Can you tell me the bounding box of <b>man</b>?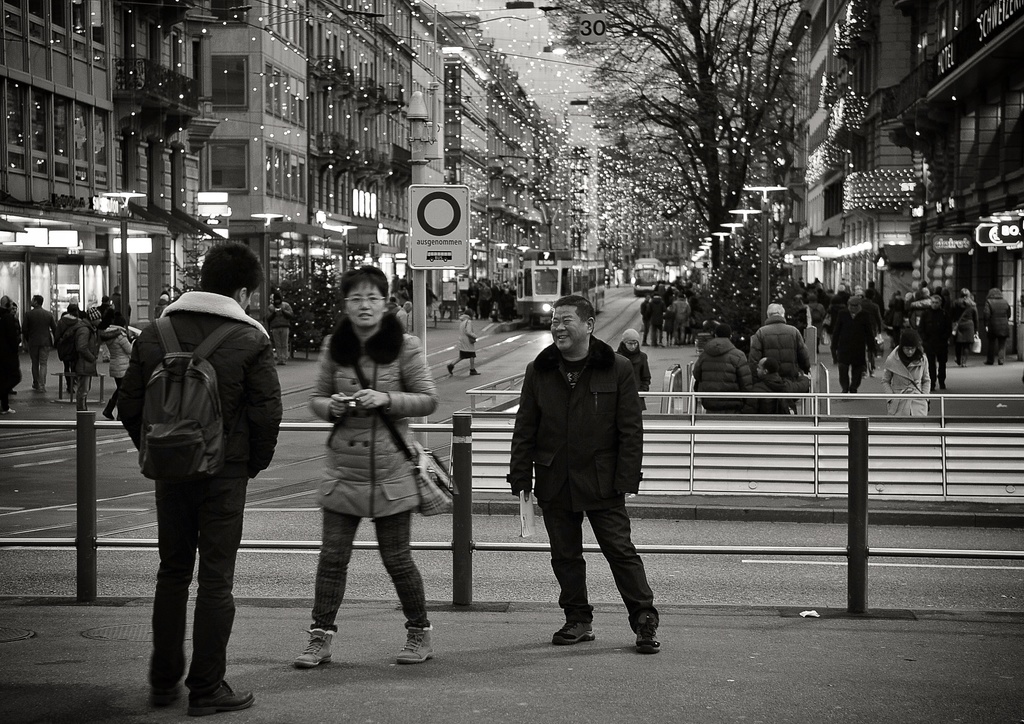
select_region(511, 294, 661, 657).
